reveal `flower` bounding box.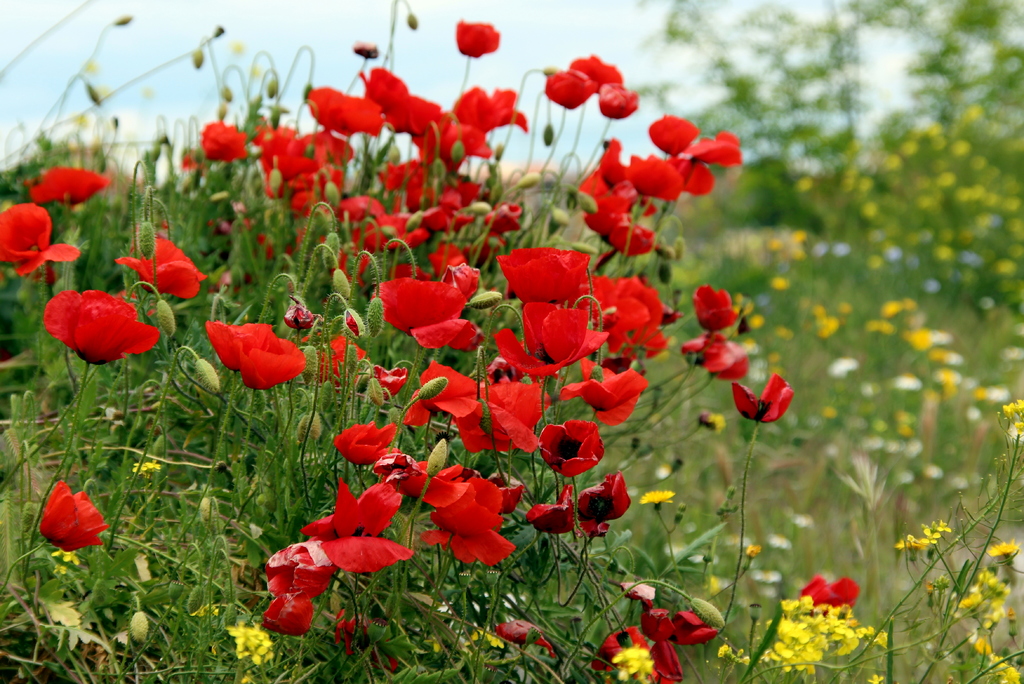
Revealed: locate(0, 201, 79, 275).
